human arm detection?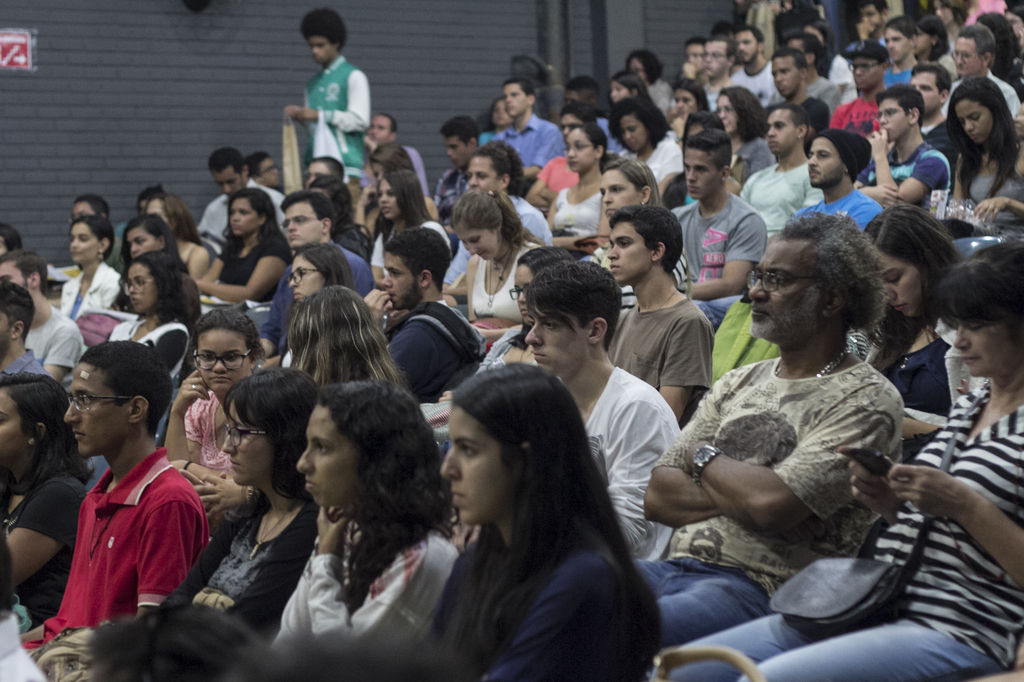
box=[184, 239, 289, 304]
